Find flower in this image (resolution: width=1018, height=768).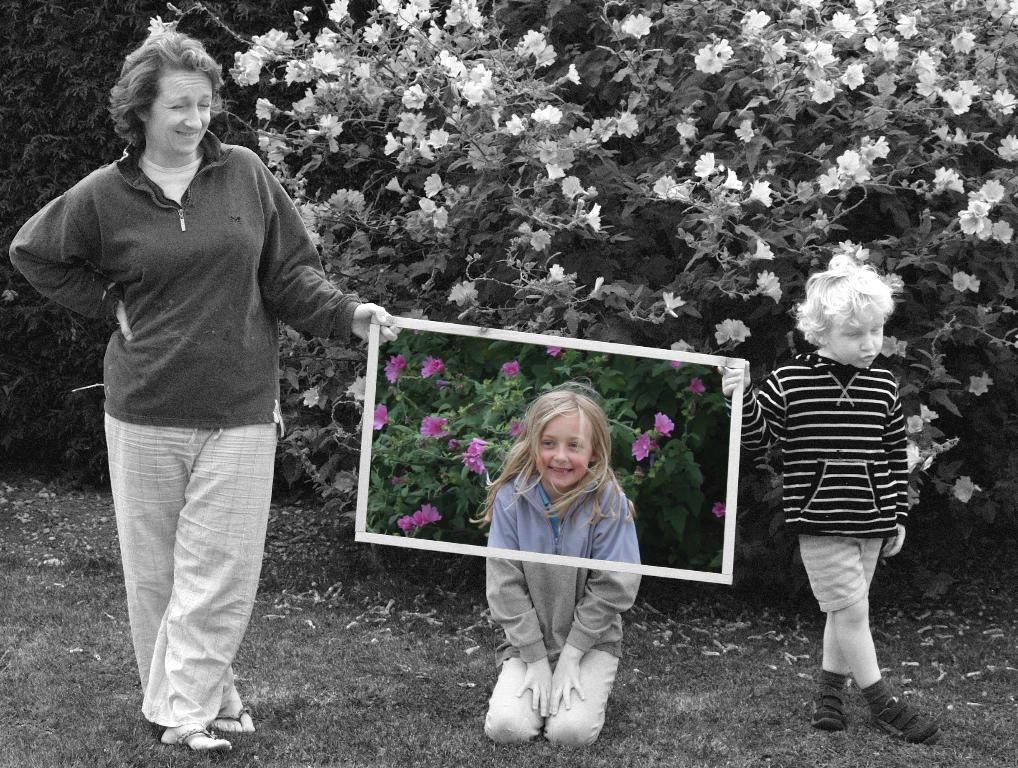
(x1=695, y1=153, x2=717, y2=180).
